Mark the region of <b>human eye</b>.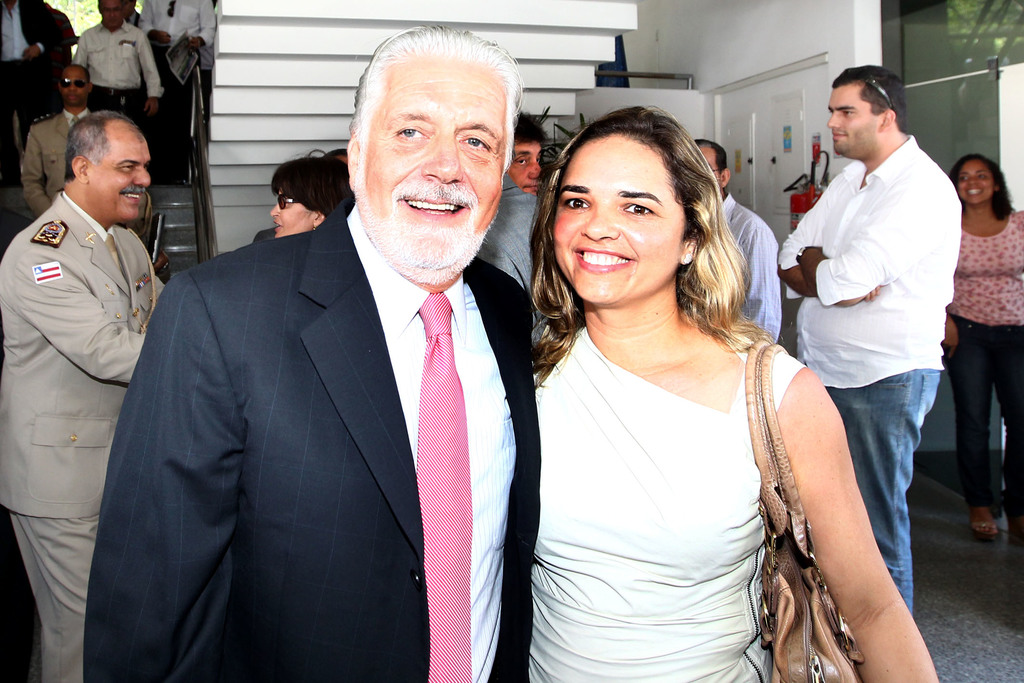
Region: [left=560, top=194, right=593, bottom=215].
